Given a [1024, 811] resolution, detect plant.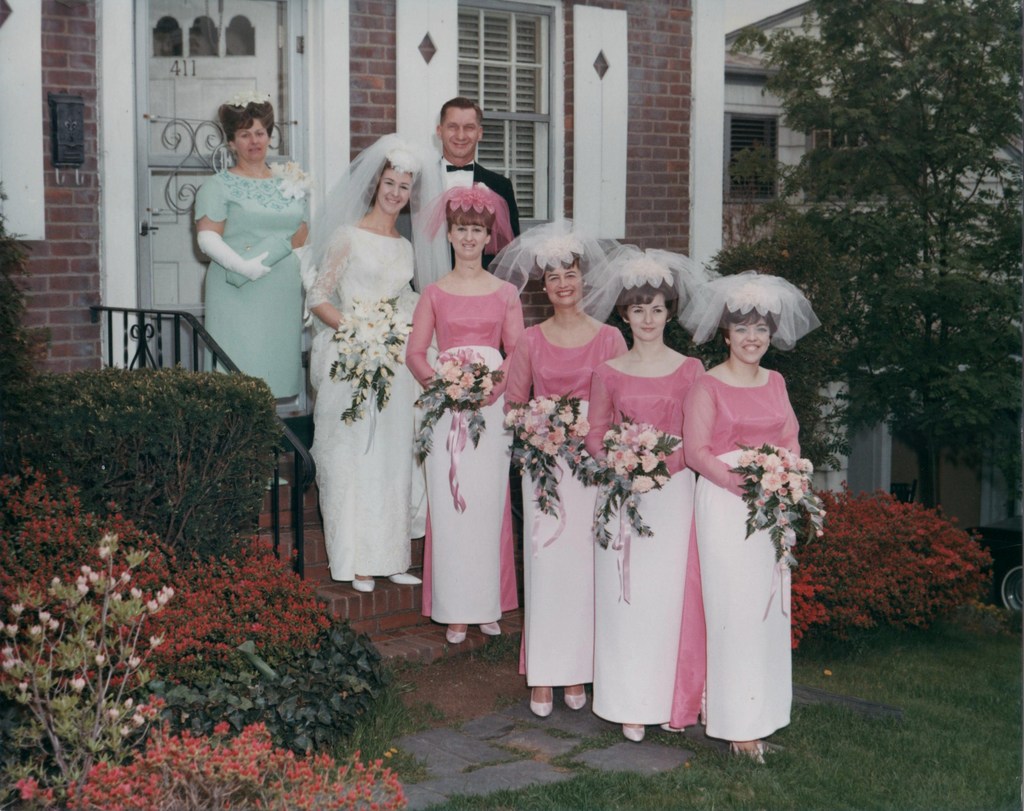
detection(4, 530, 174, 783).
